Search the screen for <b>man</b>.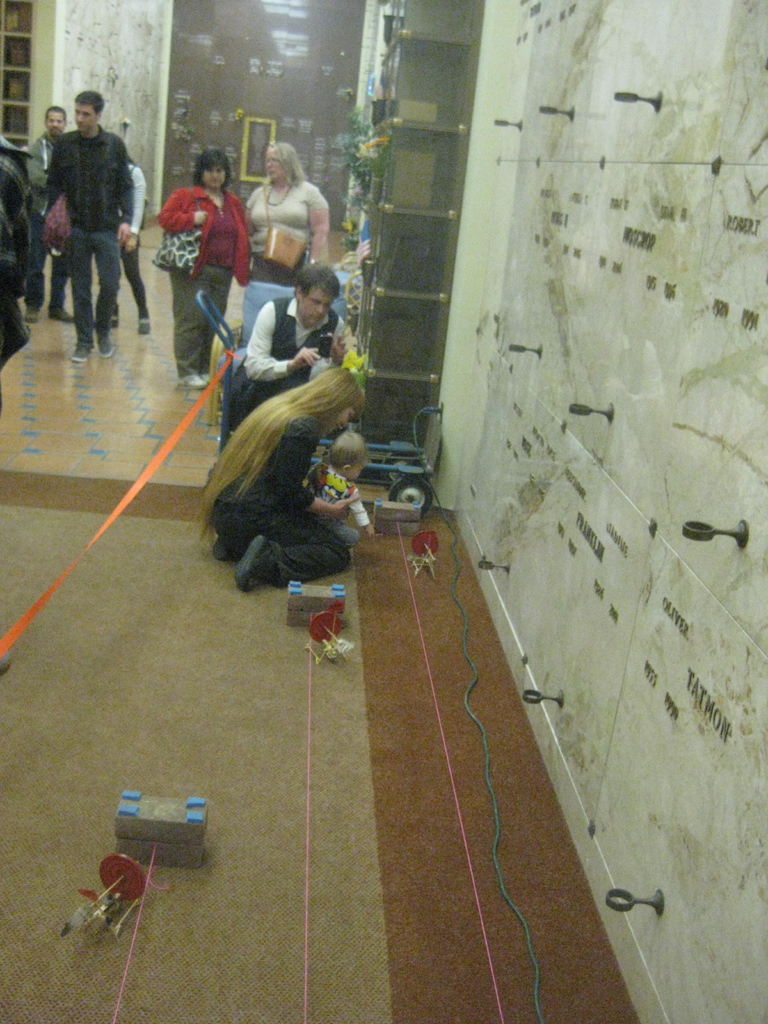
Found at {"x1": 26, "y1": 104, "x2": 72, "y2": 330}.
